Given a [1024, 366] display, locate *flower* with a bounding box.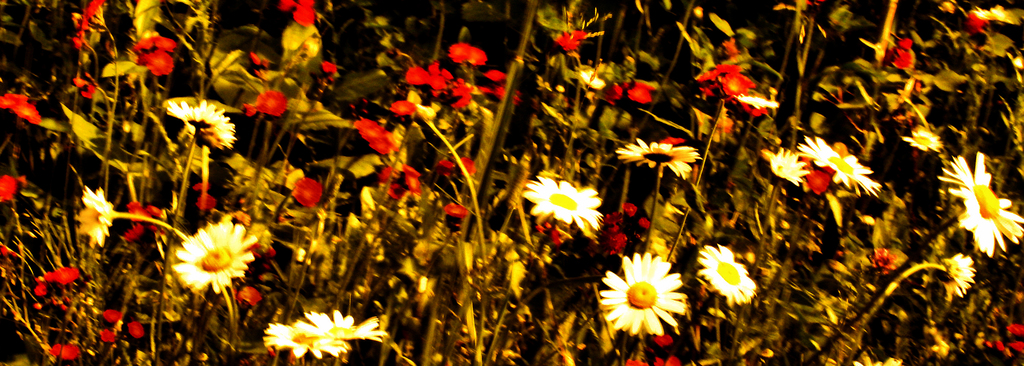
Located: region(192, 192, 217, 215).
